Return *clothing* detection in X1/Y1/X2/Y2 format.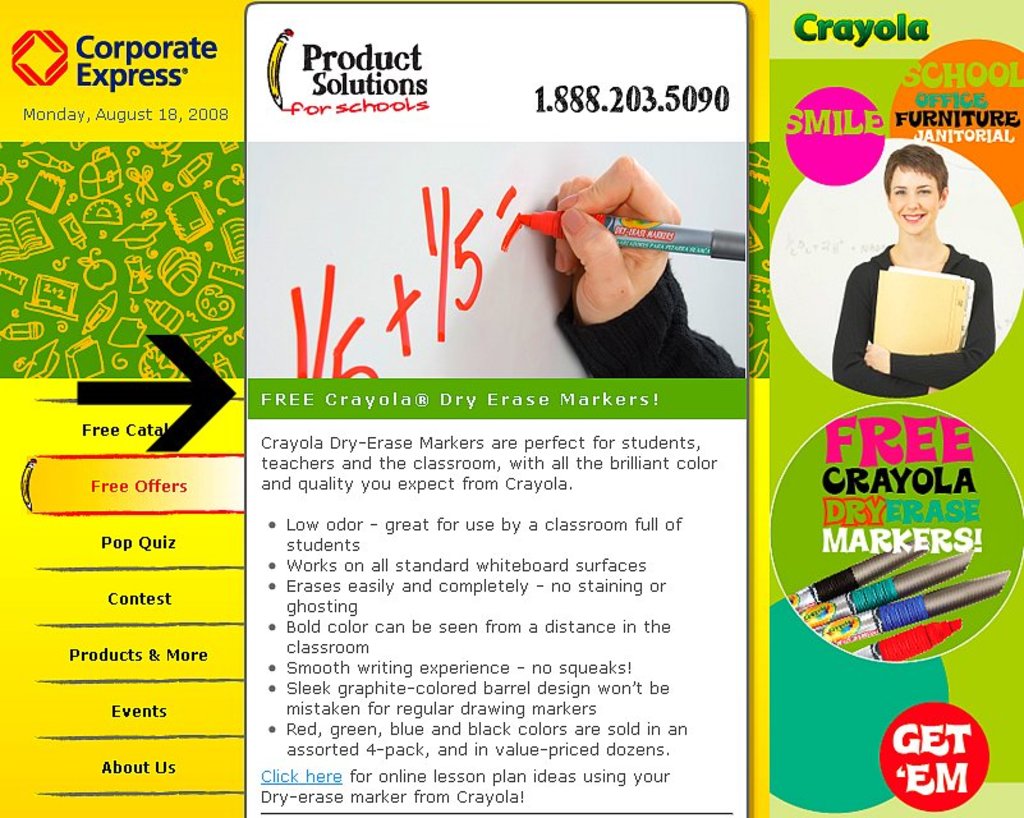
837/221/992/396.
